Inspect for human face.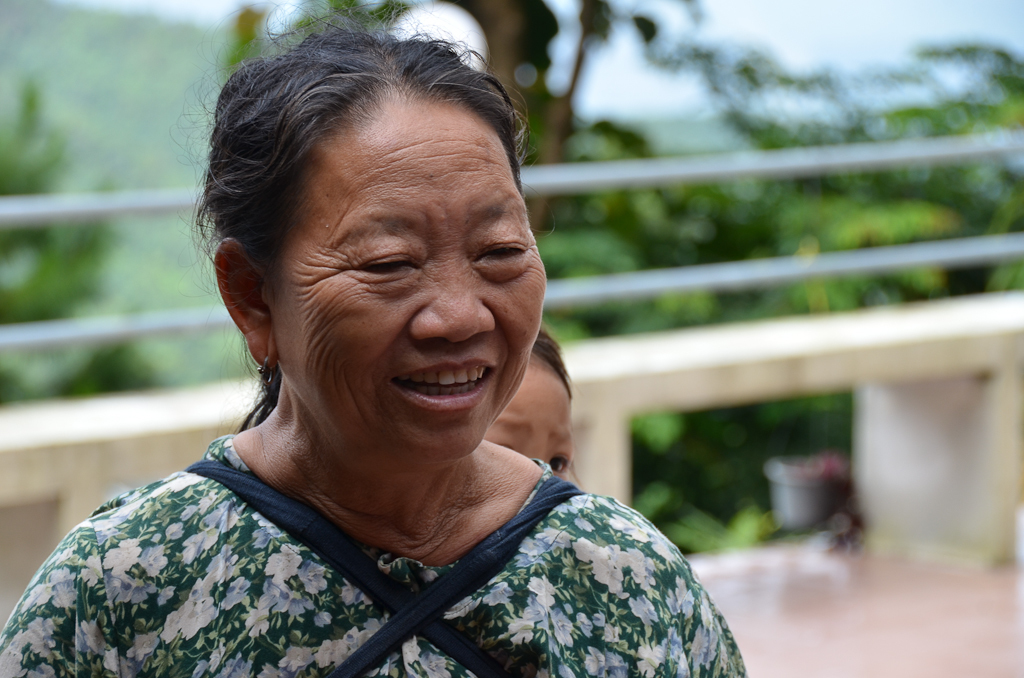
Inspection: x1=482 y1=349 x2=578 y2=477.
